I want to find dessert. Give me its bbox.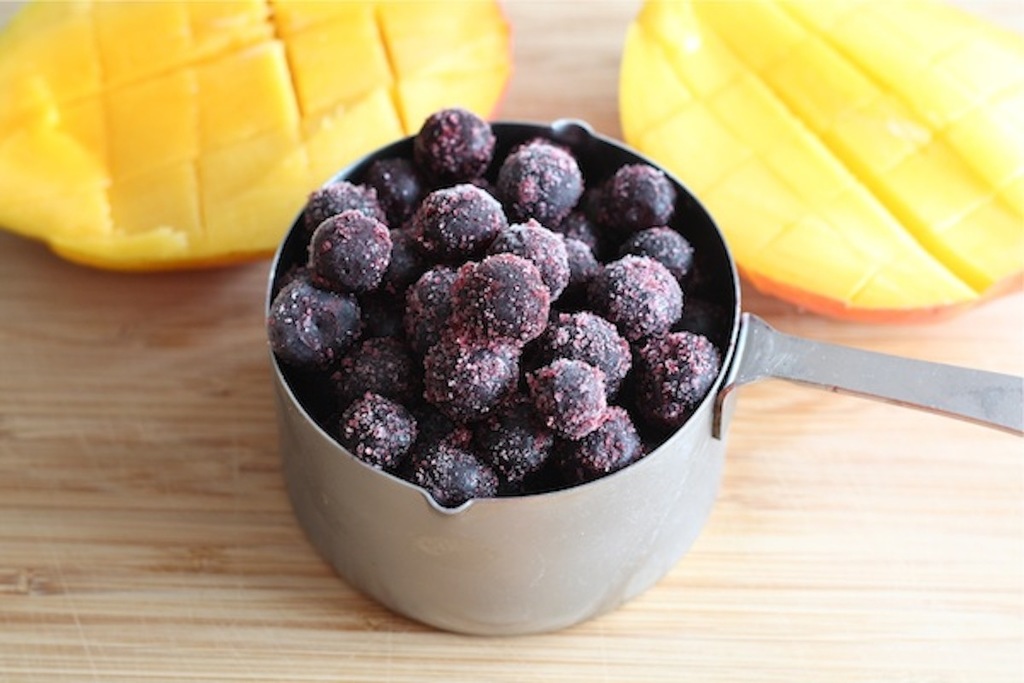
610, 156, 697, 213.
